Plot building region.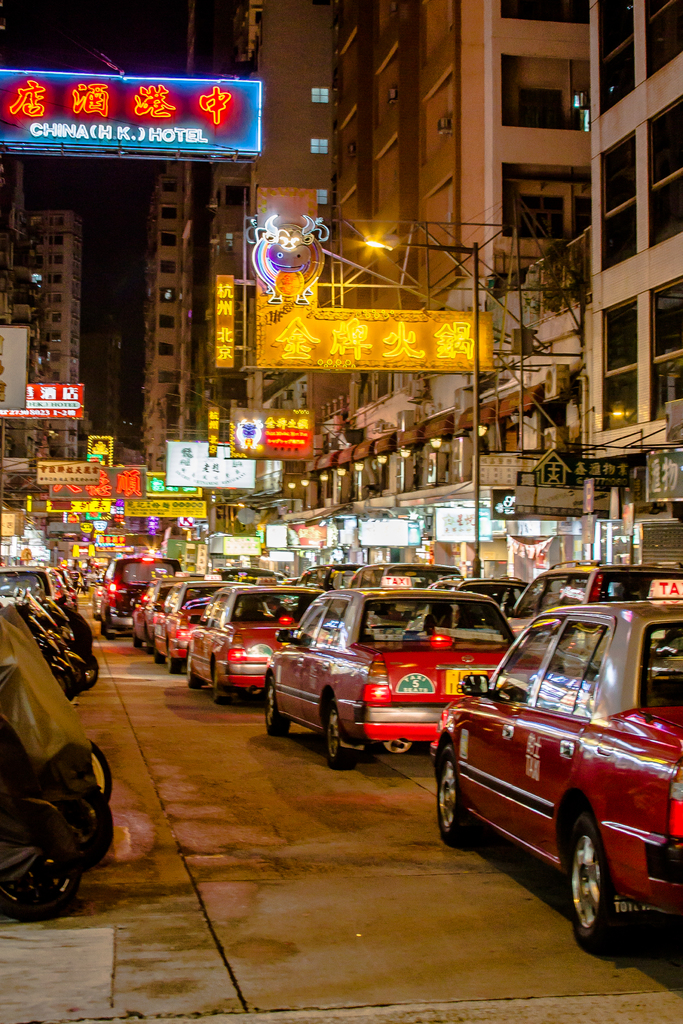
Plotted at <region>584, 0, 682, 568</region>.
